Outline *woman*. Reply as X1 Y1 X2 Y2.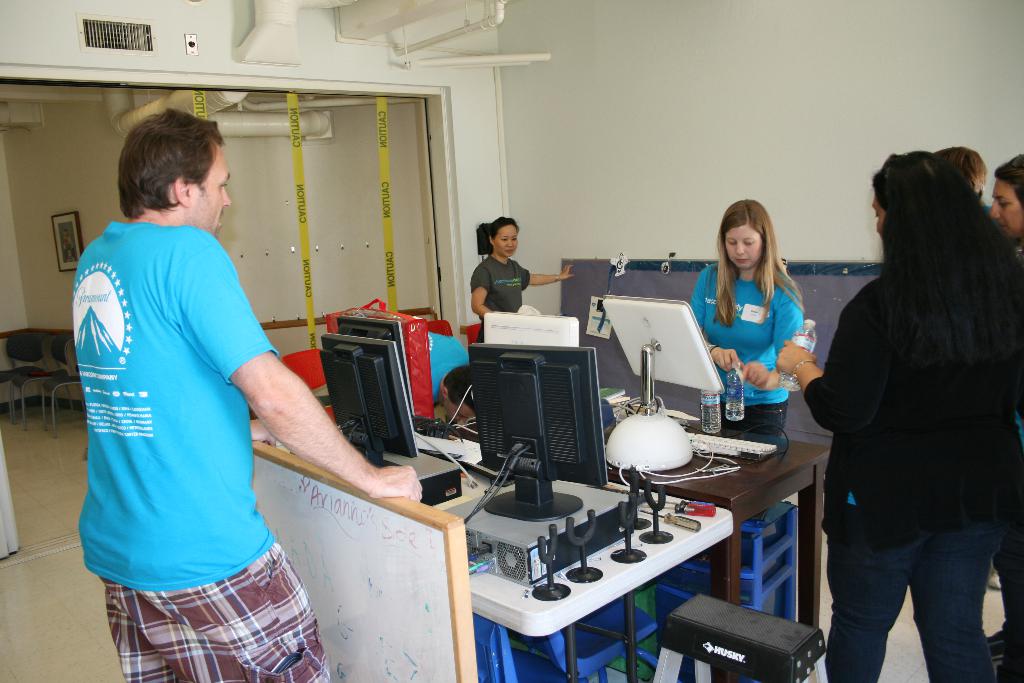
710 203 828 438.
